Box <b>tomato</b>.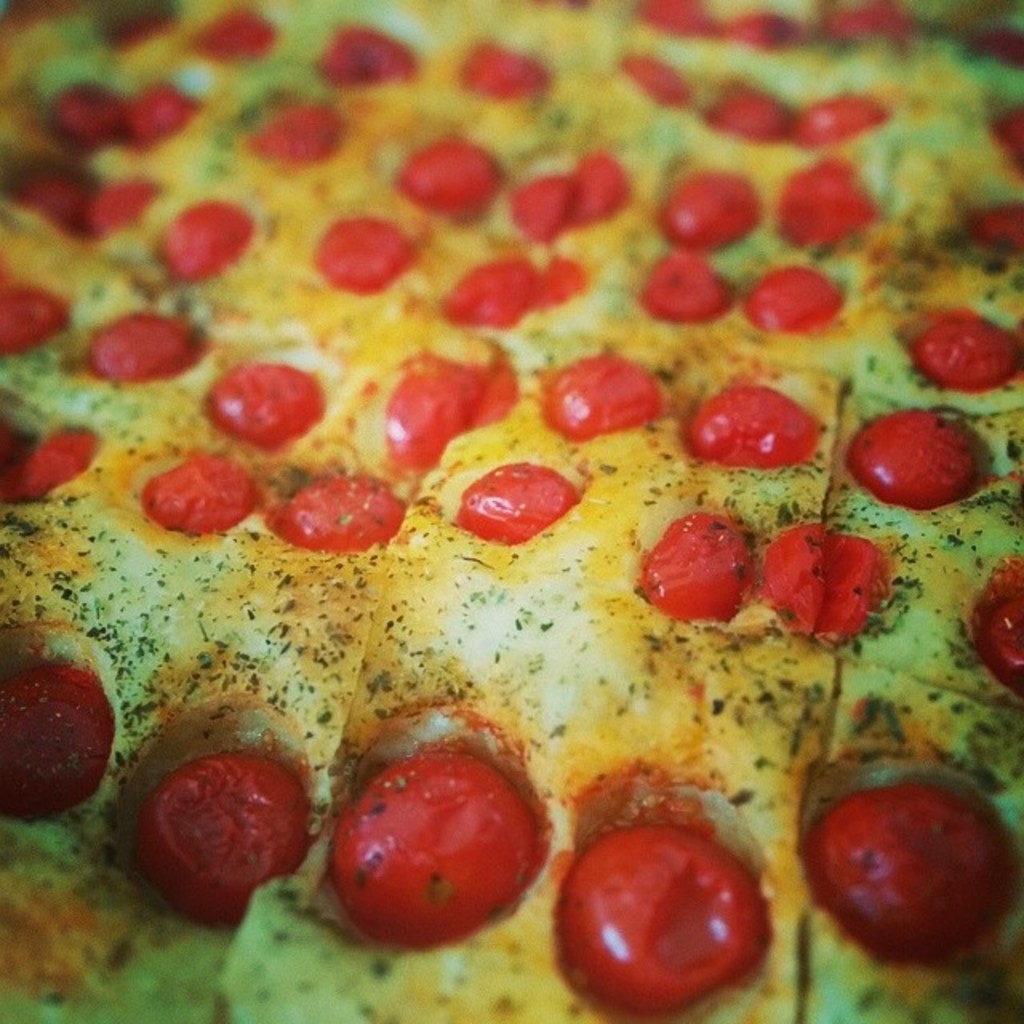
{"left": 315, "top": 26, "right": 413, "bottom": 88}.
